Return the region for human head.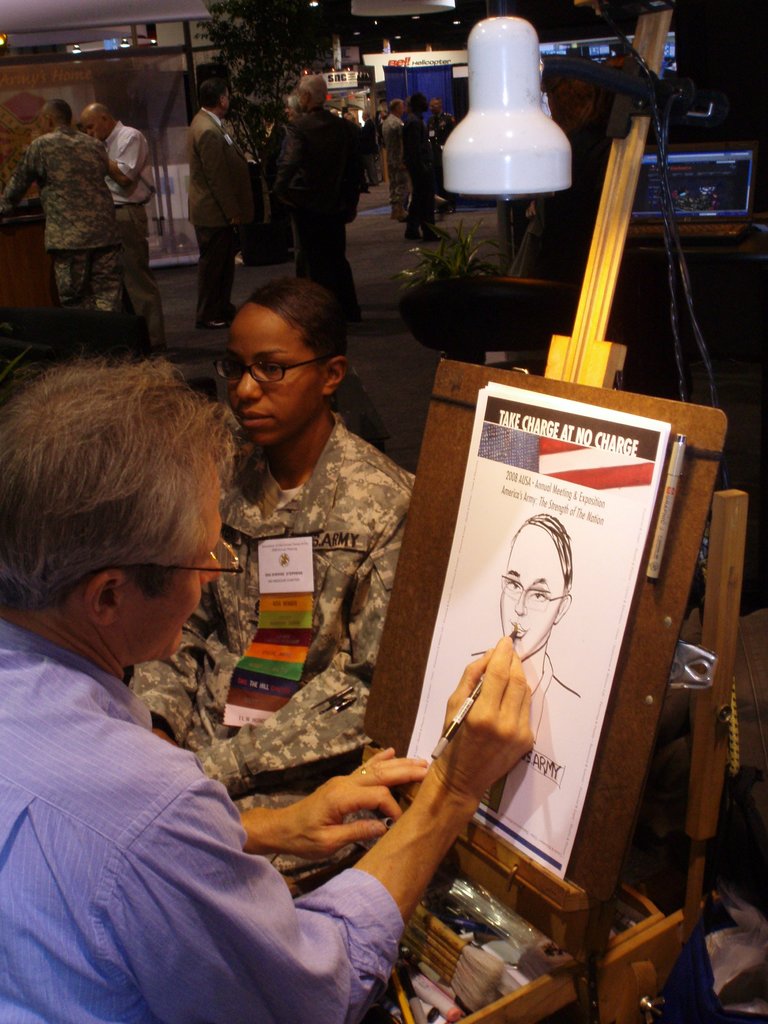
{"left": 363, "top": 108, "right": 371, "bottom": 120}.
